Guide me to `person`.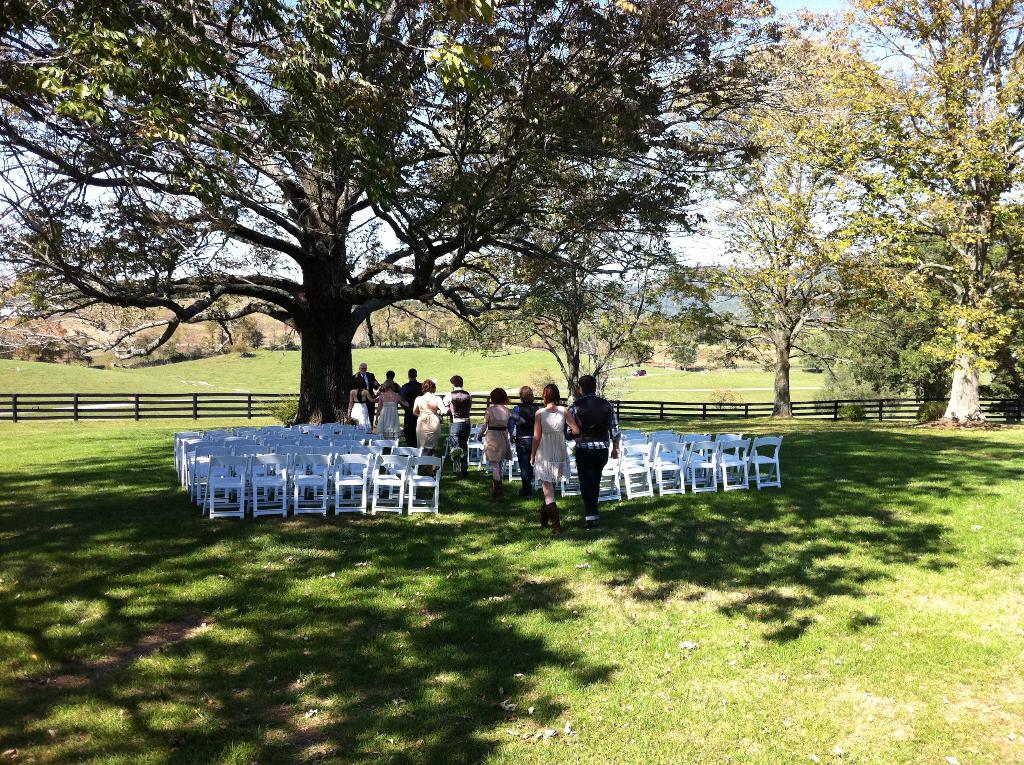
Guidance: rect(478, 385, 515, 499).
